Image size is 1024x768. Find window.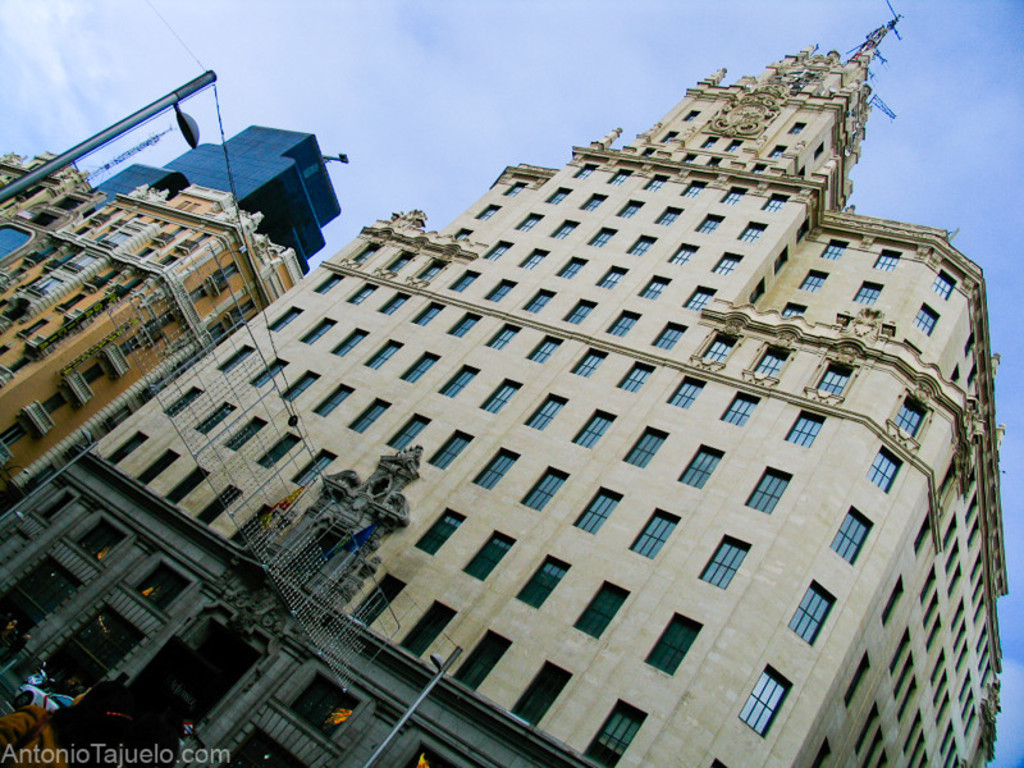
rect(545, 187, 575, 209).
